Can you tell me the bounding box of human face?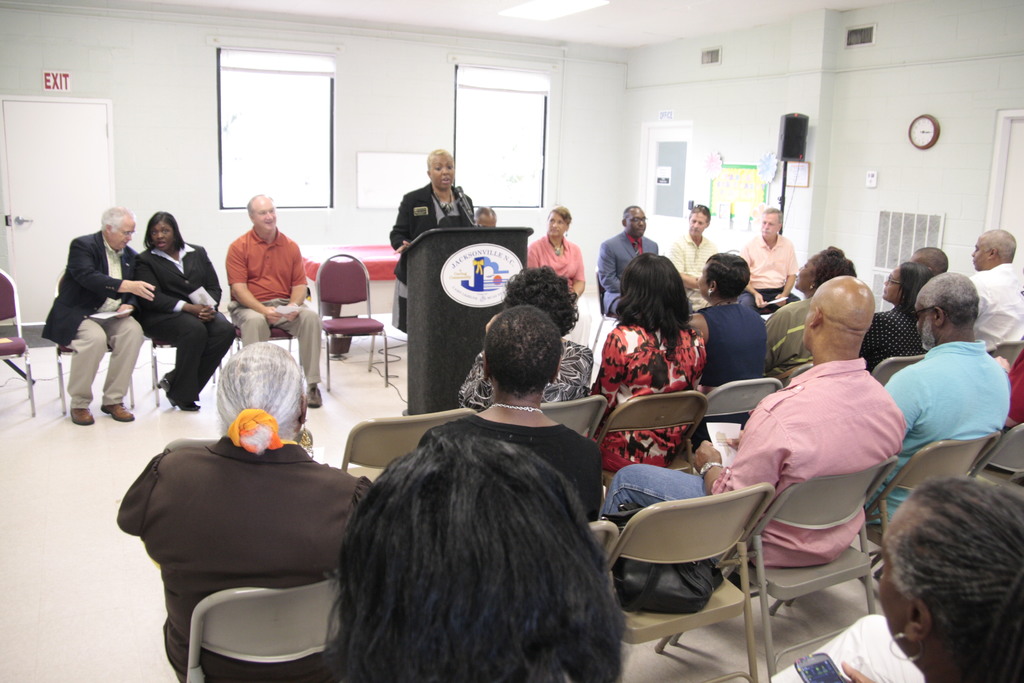
select_region(149, 220, 174, 252).
